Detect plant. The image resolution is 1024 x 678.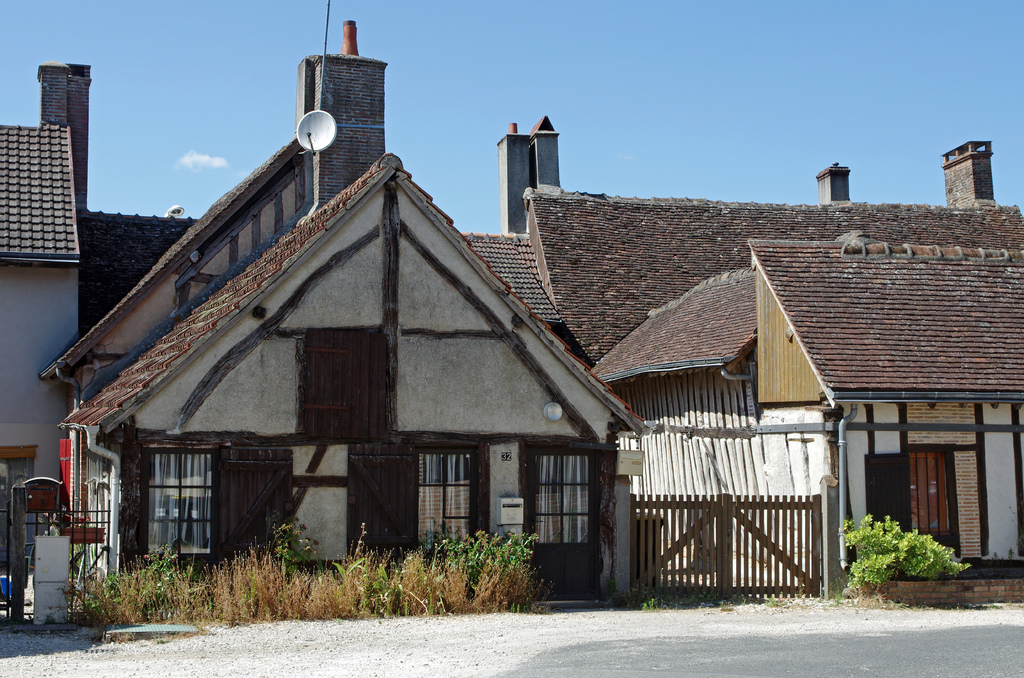
<bbox>604, 585, 674, 609</bbox>.
